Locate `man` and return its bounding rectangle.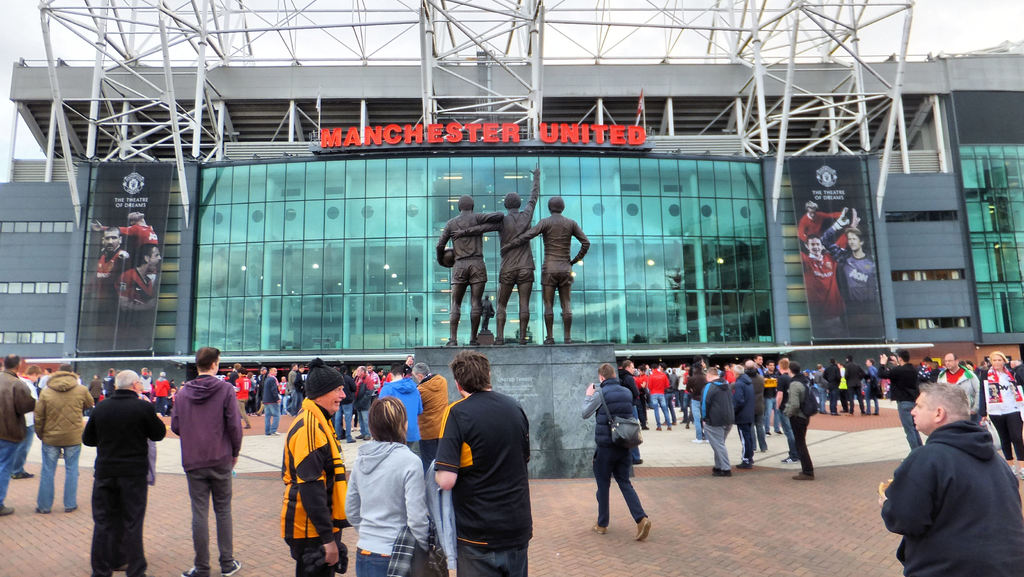
844 358 867 416.
